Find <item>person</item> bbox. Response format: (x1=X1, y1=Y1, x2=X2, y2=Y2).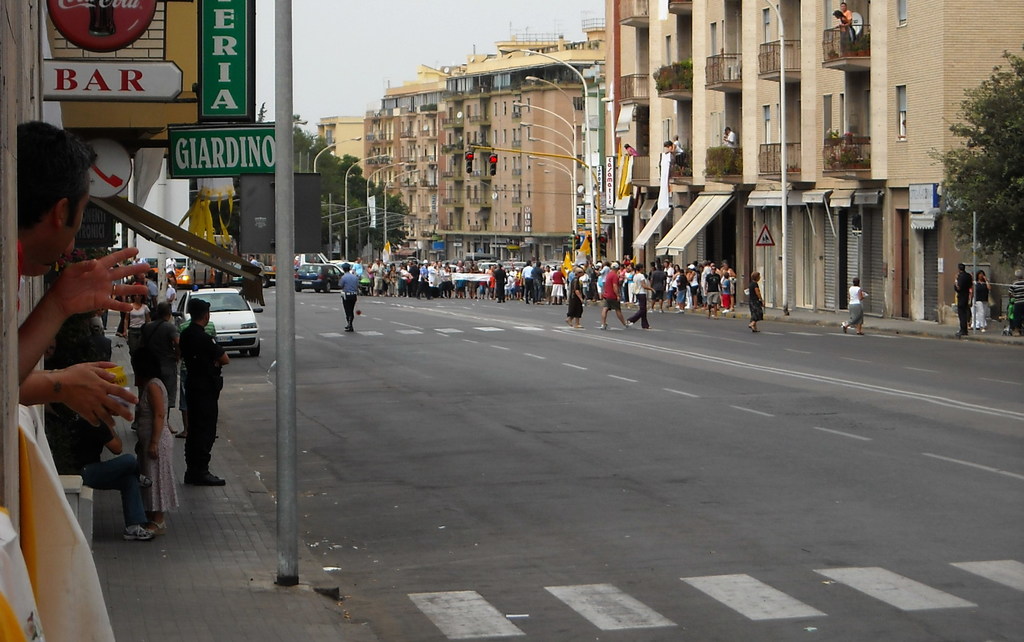
(x1=632, y1=262, x2=654, y2=326).
